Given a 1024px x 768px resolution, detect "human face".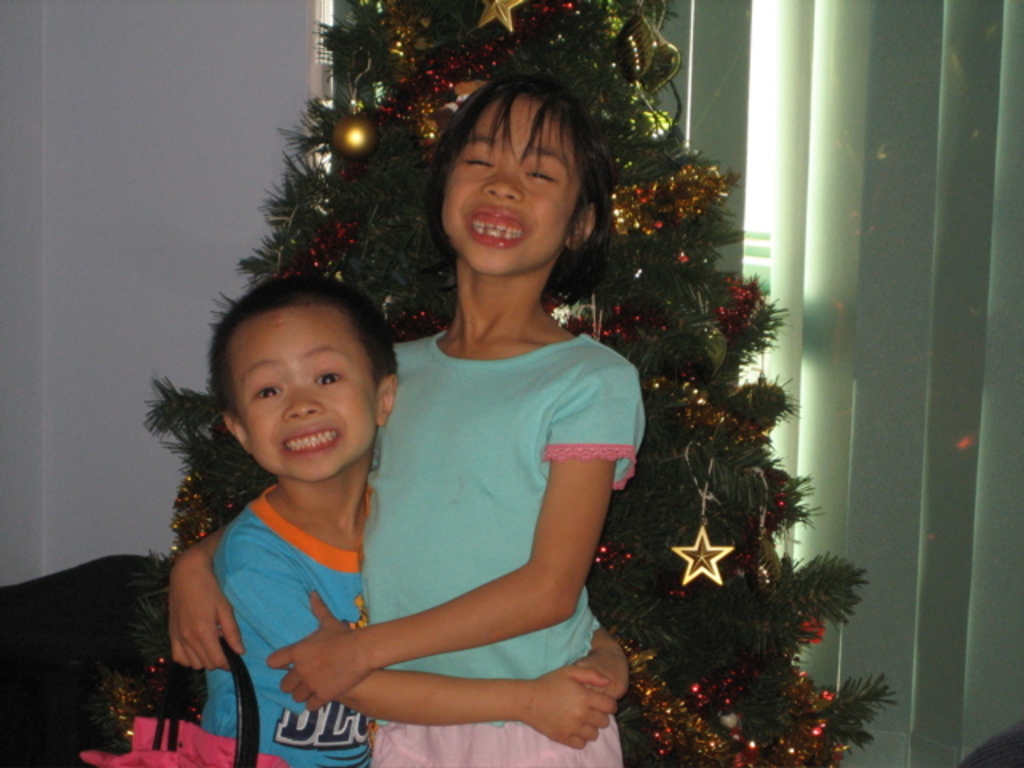
[left=237, top=310, right=374, bottom=480].
